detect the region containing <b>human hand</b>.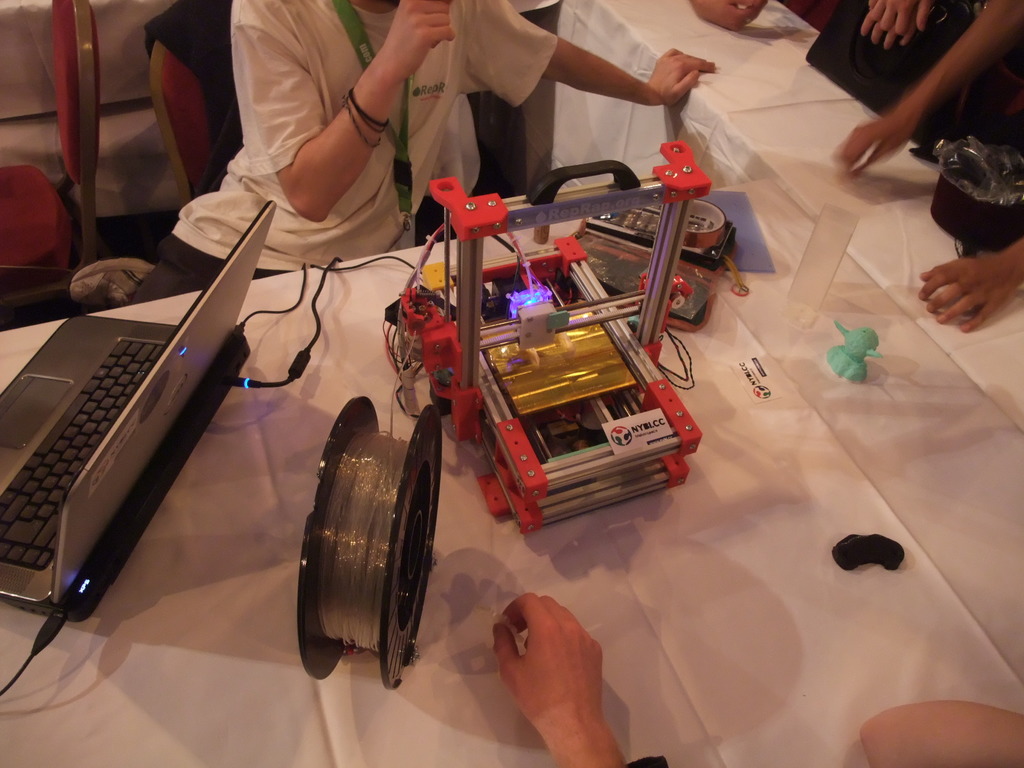
<bbox>483, 586, 618, 752</bbox>.
